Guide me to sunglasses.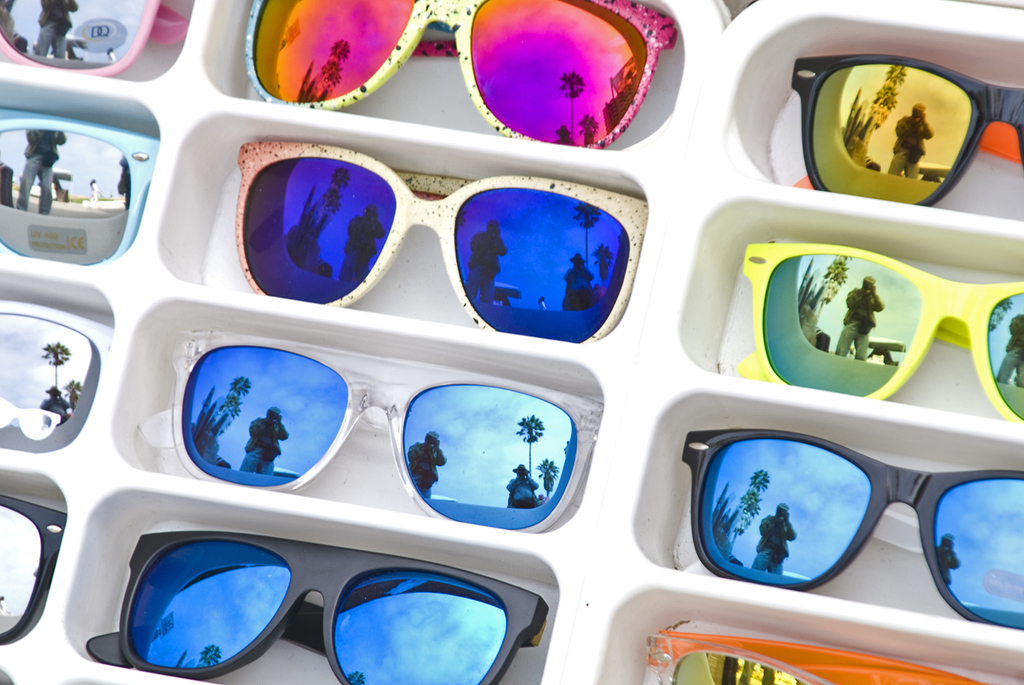
Guidance: (x1=240, y1=142, x2=646, y2=337).
